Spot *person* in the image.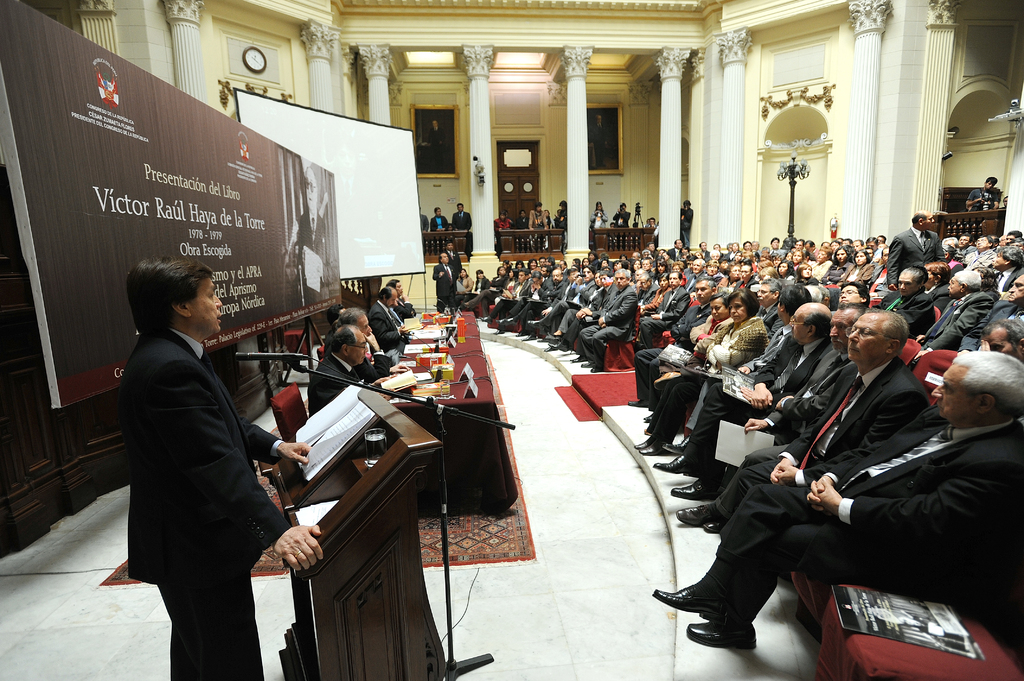
*person* found at left=589, top=199, right=604, bottom=230.
